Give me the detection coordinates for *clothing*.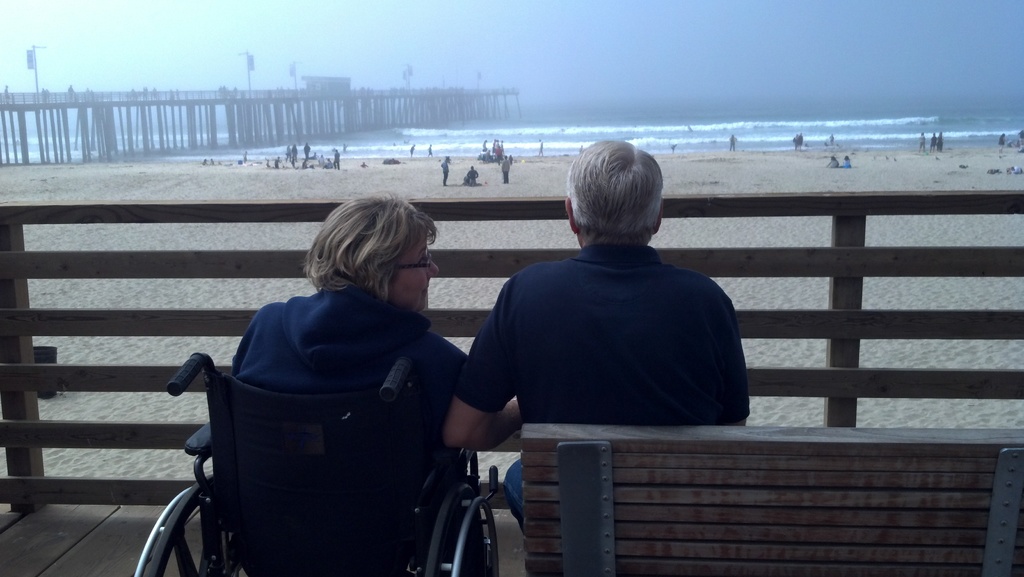
bbox(473, 219, 751, 439).
